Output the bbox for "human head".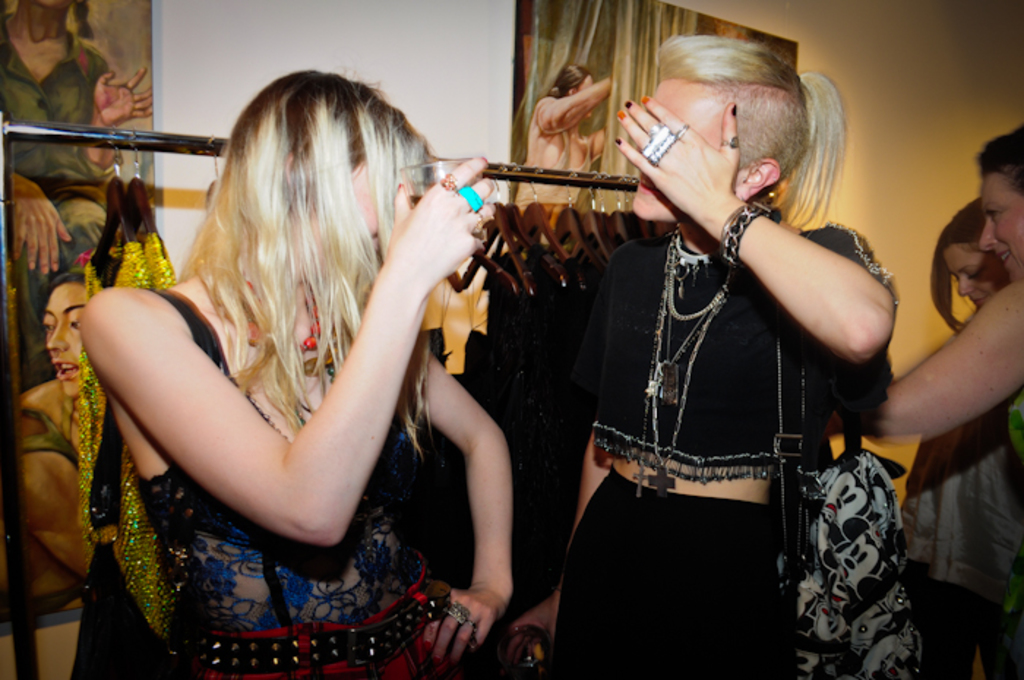
region(221, 66, 436, 288).
